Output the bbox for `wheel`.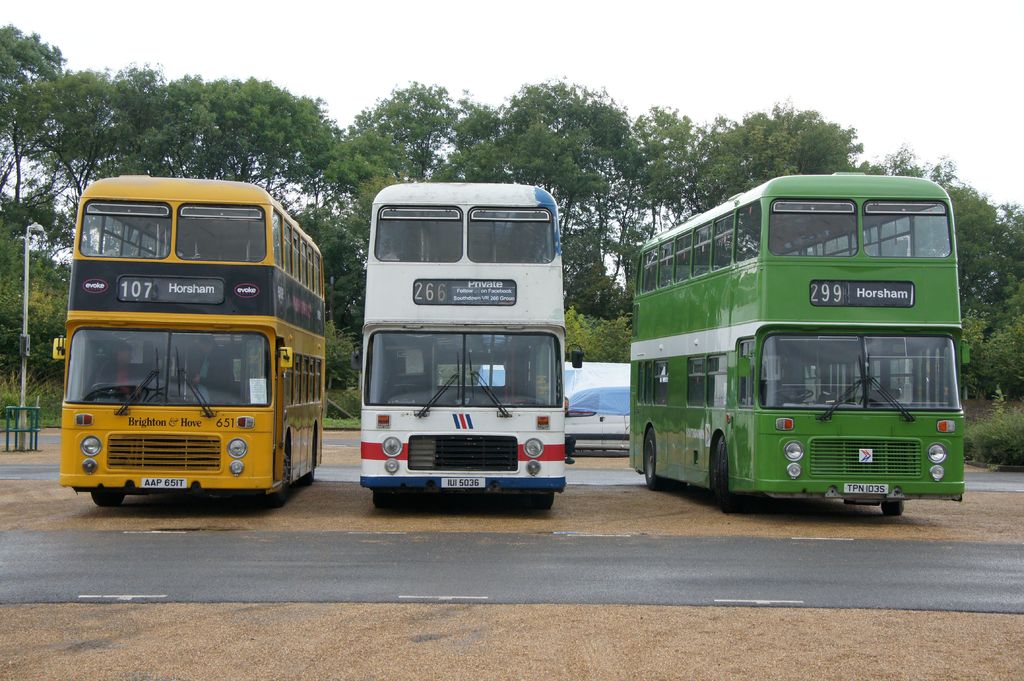
<region>666, 476, 685, 487</region>.
